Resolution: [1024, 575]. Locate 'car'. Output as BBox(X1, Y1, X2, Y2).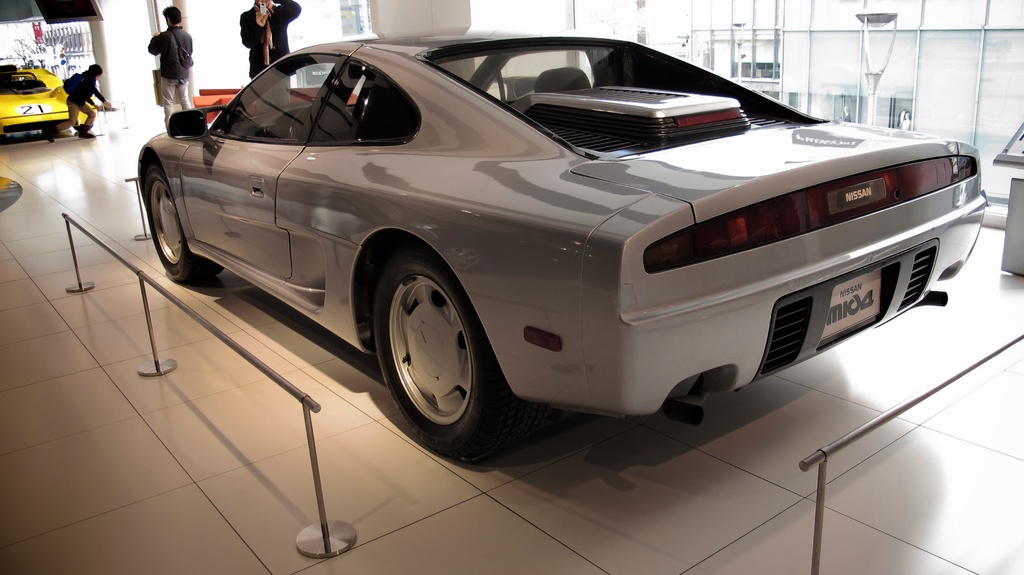
BBox(134, 26, 989, 458).
